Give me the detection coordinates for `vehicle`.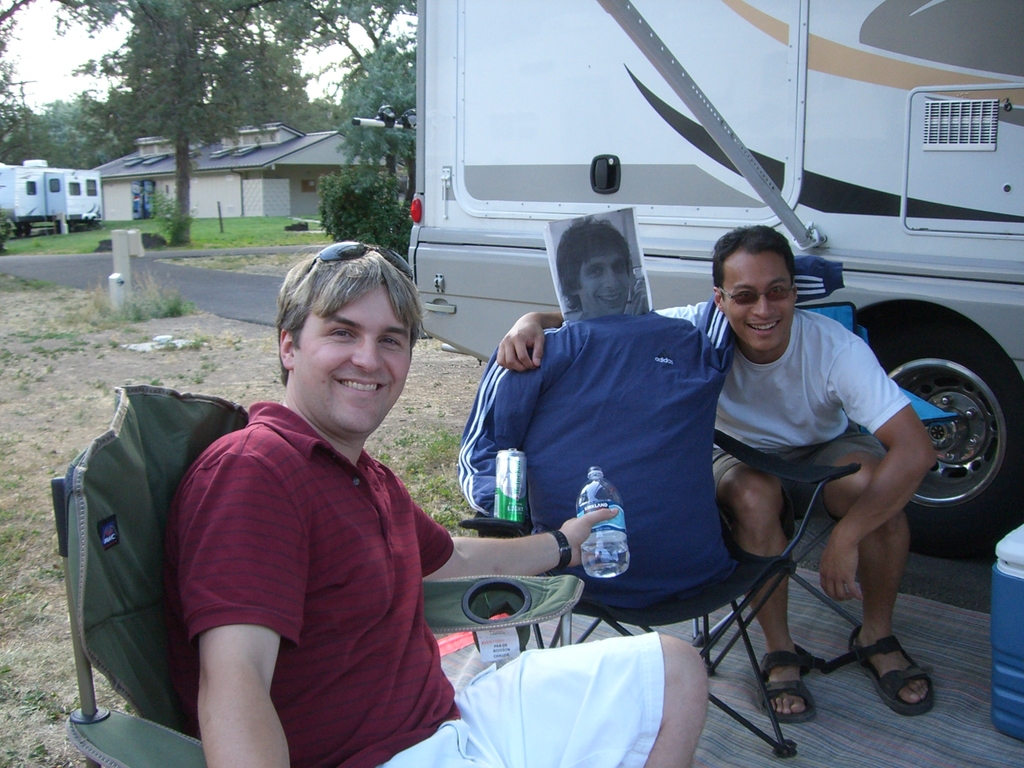
locate(6, 140, 97, 225).
